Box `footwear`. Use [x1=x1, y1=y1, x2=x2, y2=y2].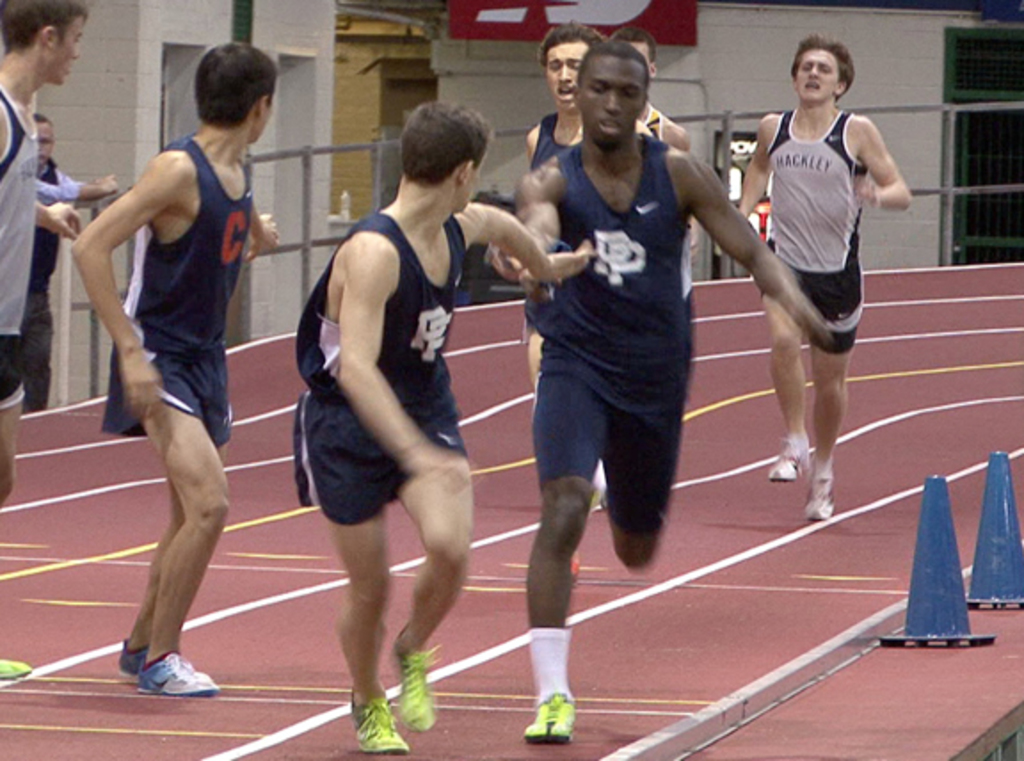
[x1=804, y1=478, x2=843, y2=523].
